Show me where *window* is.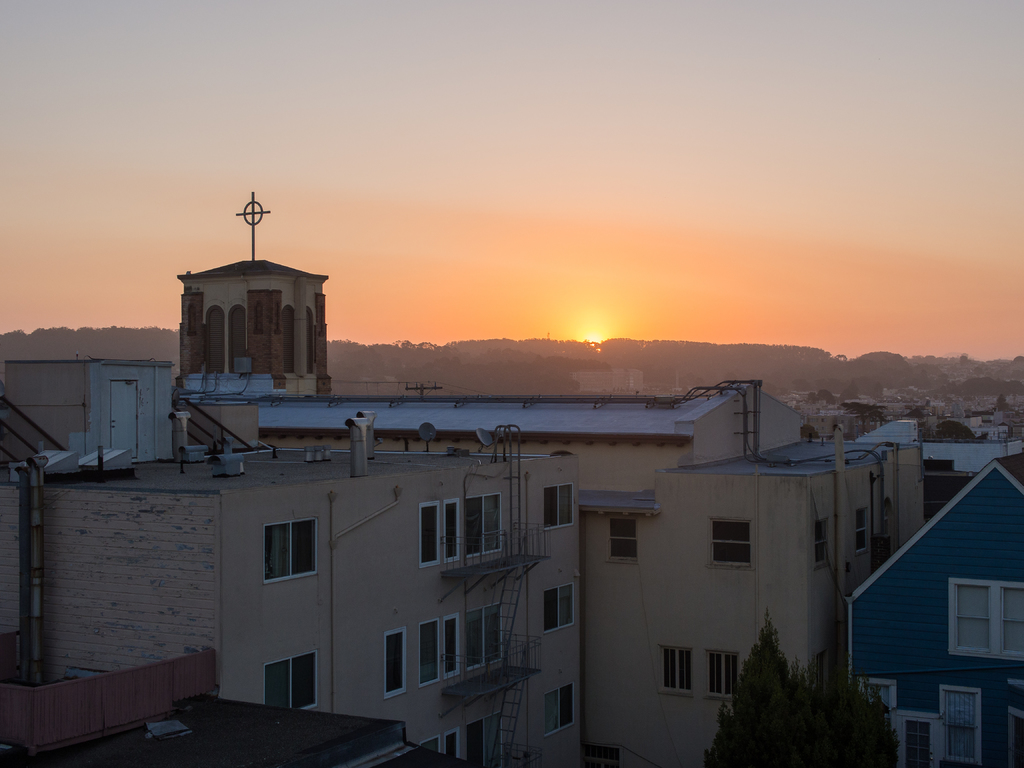
*window* is at locate(283, 303, 294, 373).
